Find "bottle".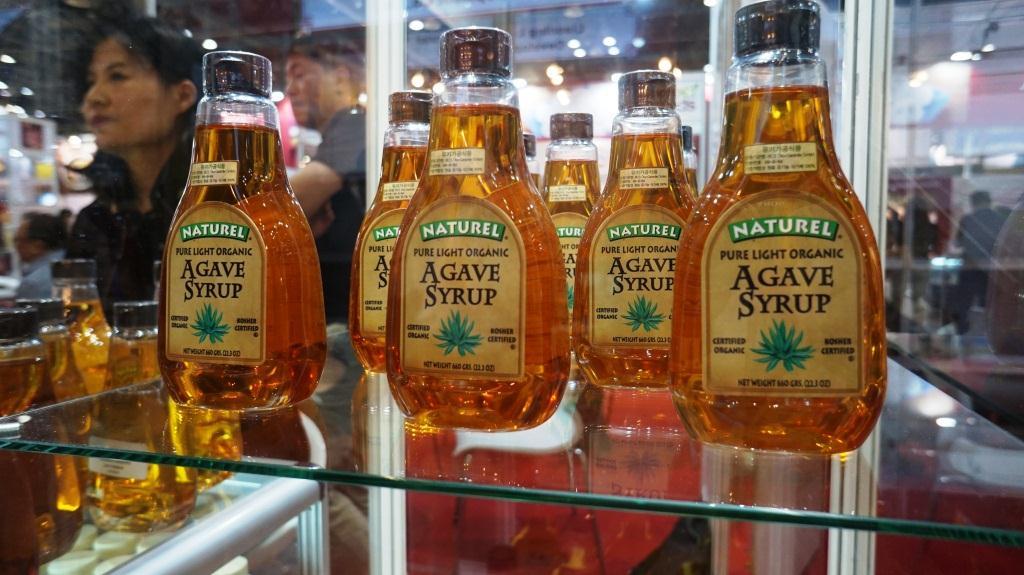
bbox=(542, 109, 605, 284).
